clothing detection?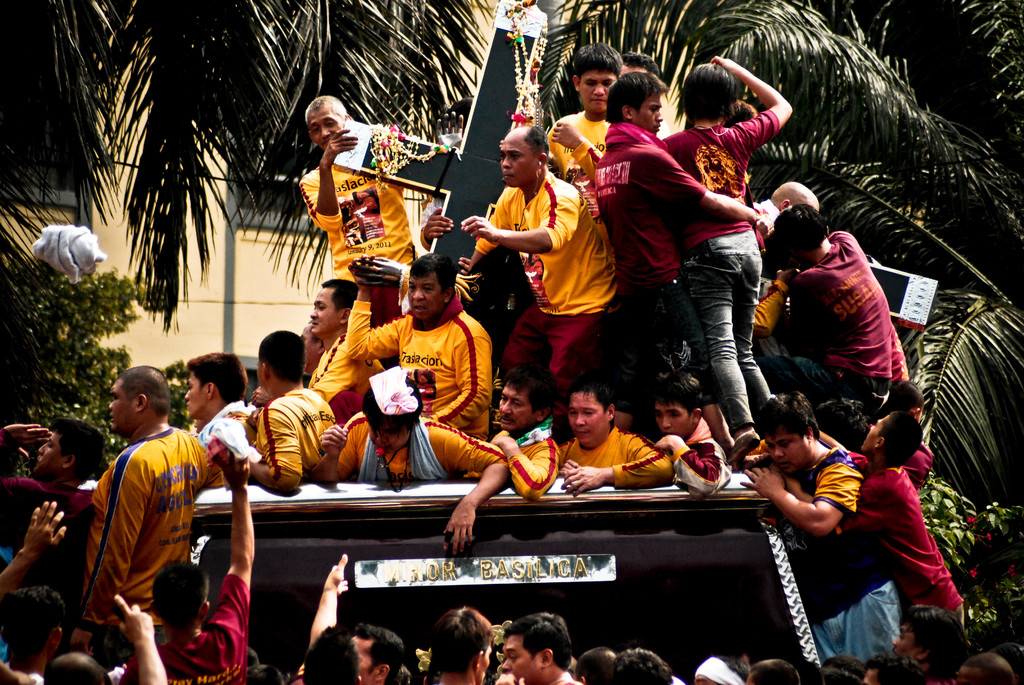
[662,436,727,498]
